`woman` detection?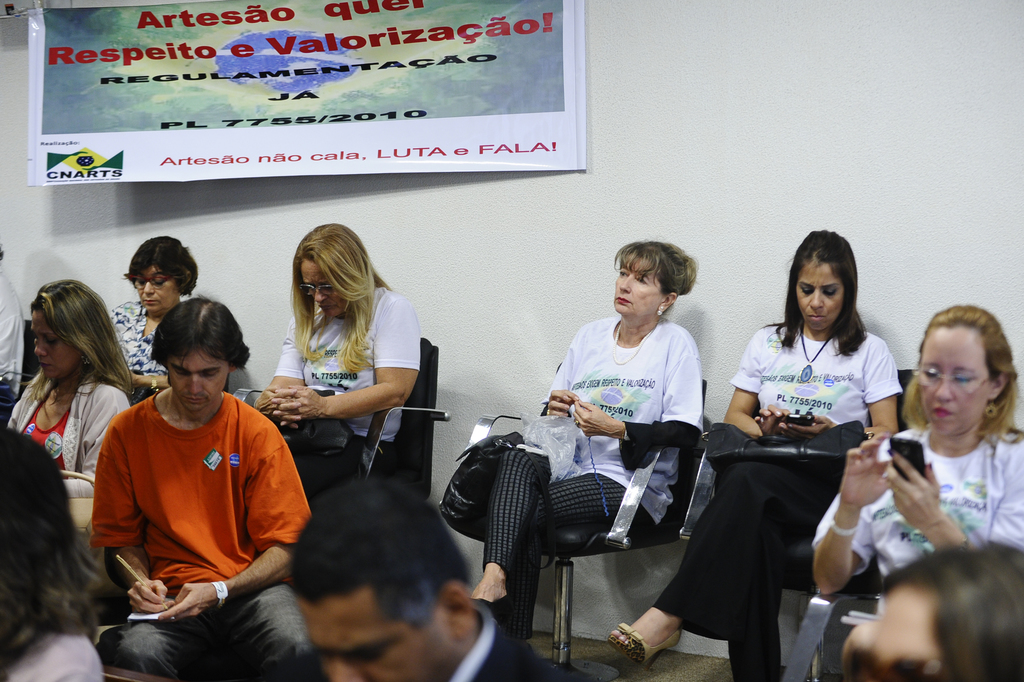
{"x1": 4, "y1": 278, "x2": 135, "y2": 499}
